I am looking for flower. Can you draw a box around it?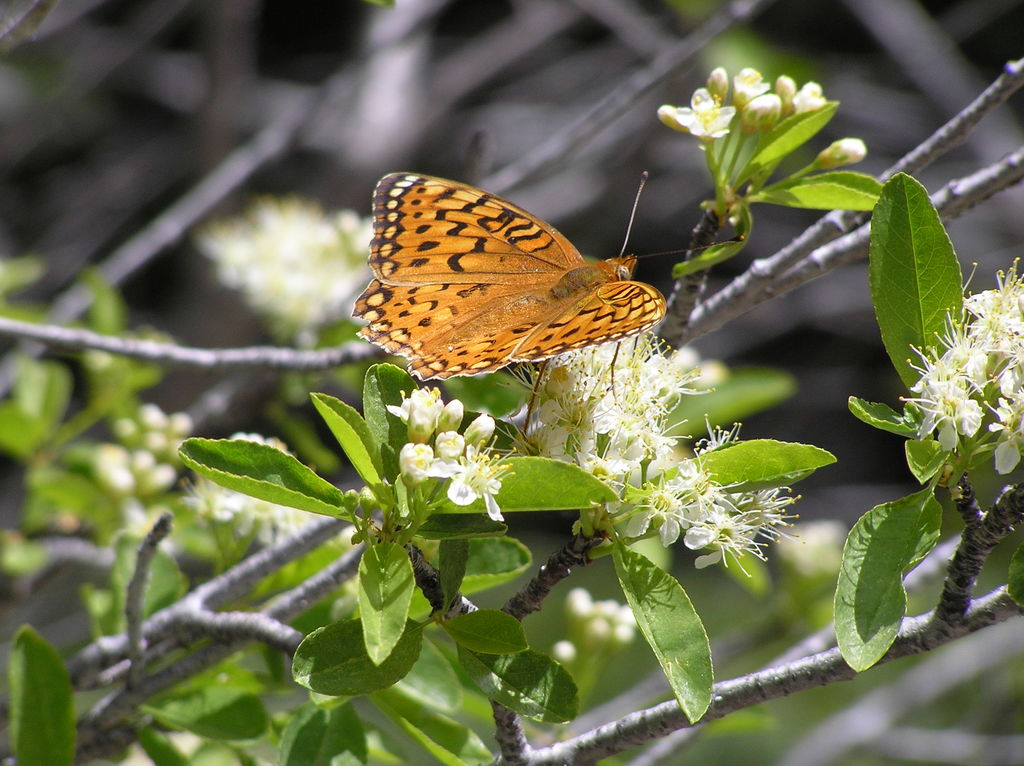
Sure, the bounding box is bbox=[385, 381, 455, 442].
